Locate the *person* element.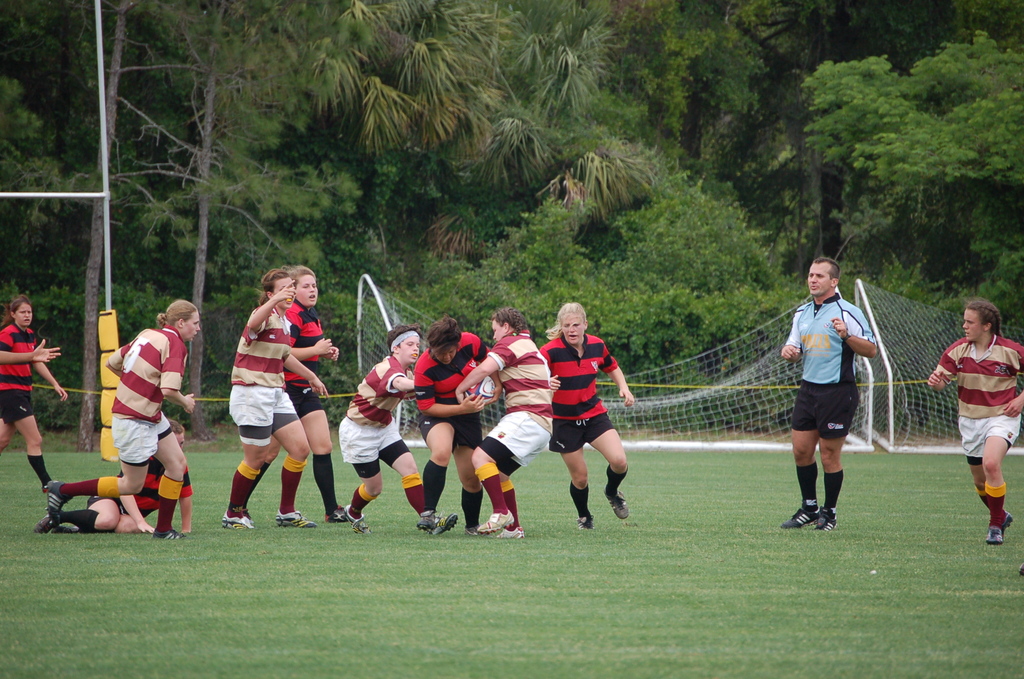
Element bbox: BBox(796, 250, 894, 558).
